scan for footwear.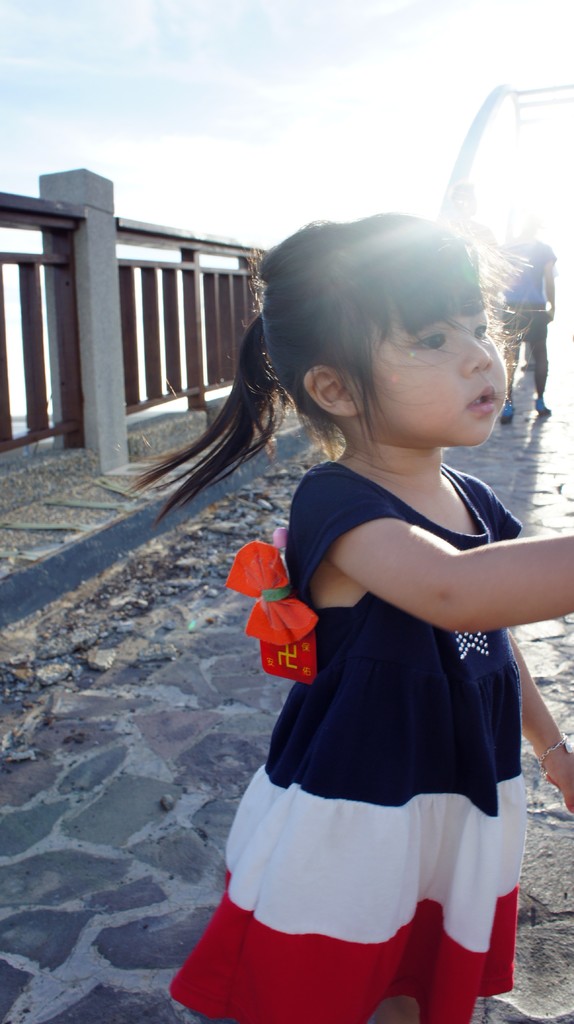
Scan result: 495:398:513:424.
